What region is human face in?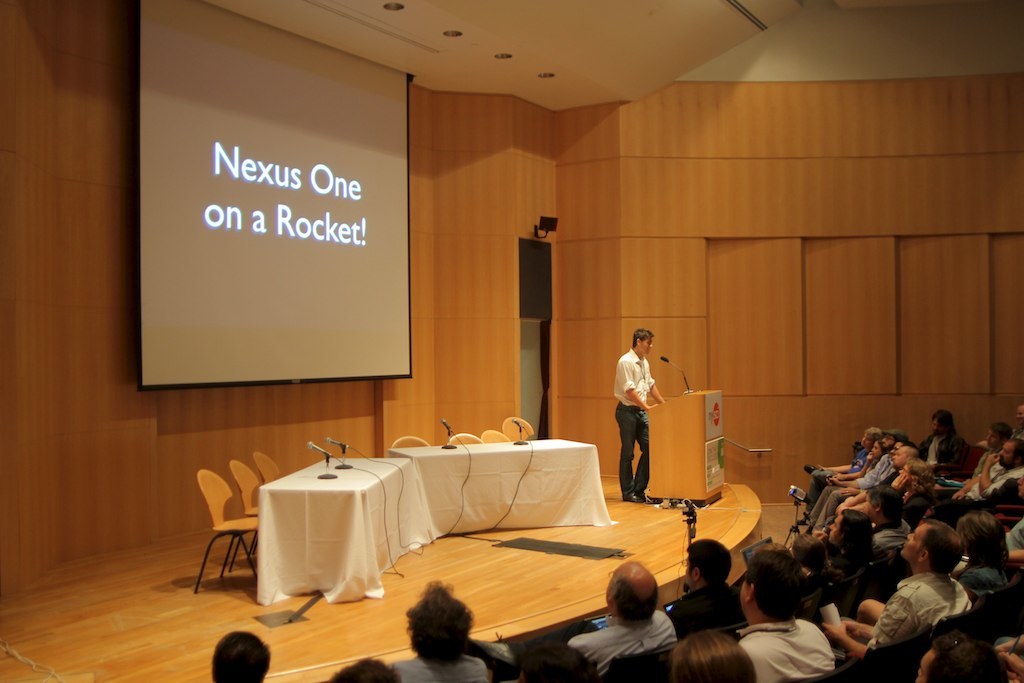
left=640, top=338, right=652, bottom=354.
